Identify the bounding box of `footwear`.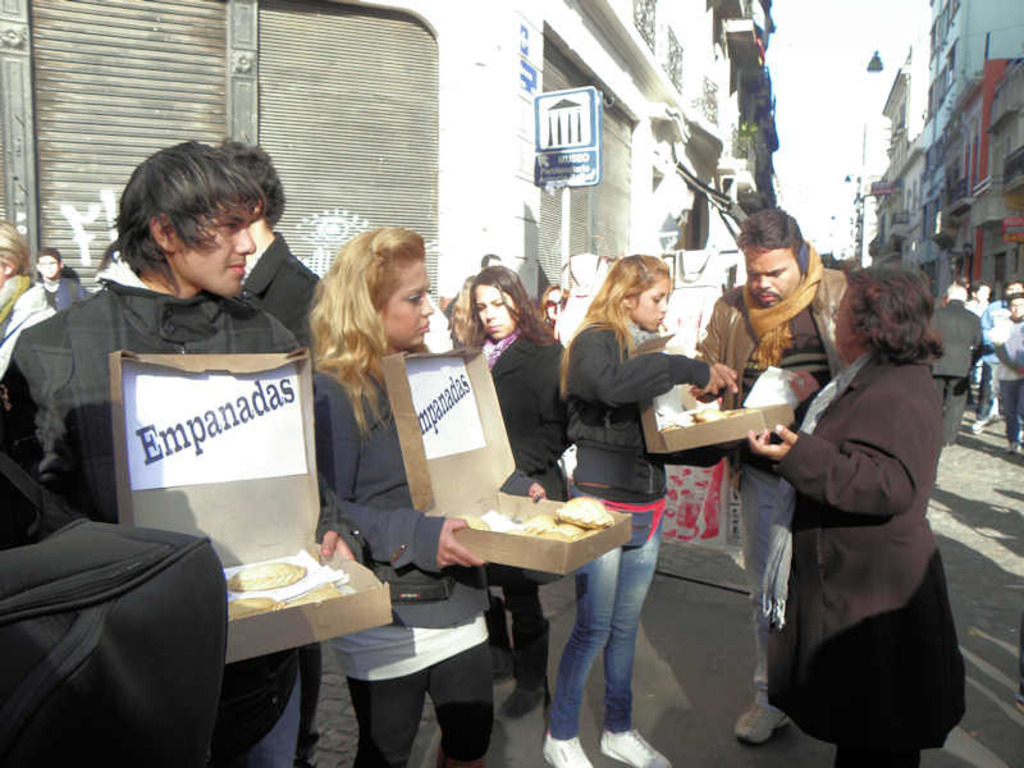
(x1=730, y1=699, x2=790, y2=744).
